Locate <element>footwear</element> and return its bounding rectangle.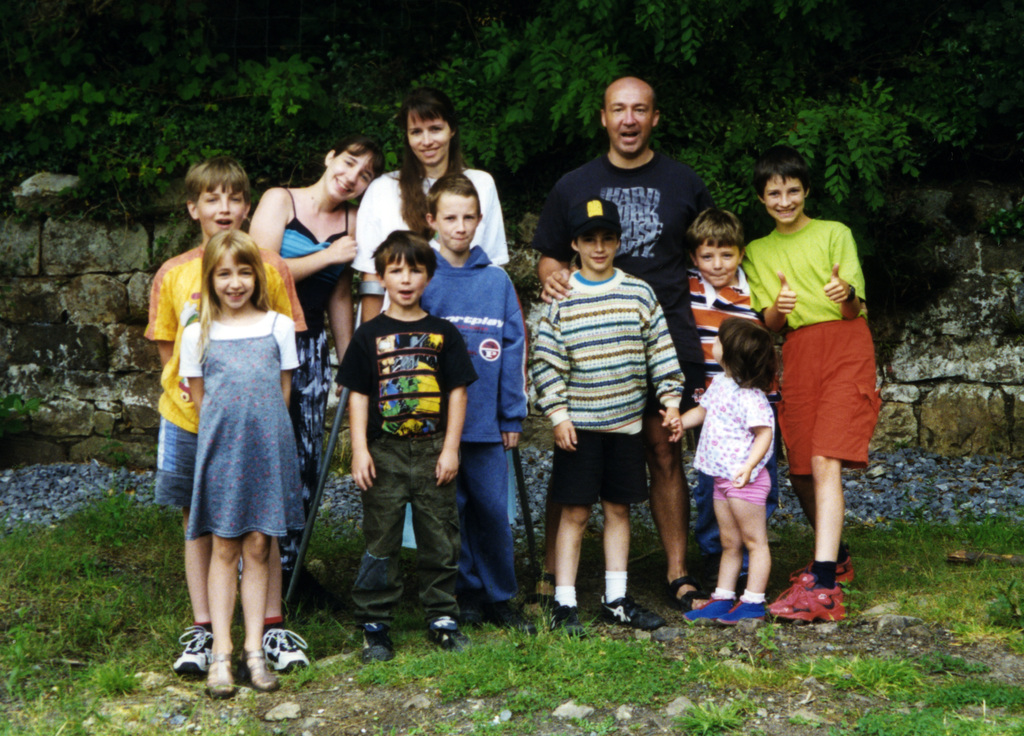
Rect(598, 594, 669, 630).
